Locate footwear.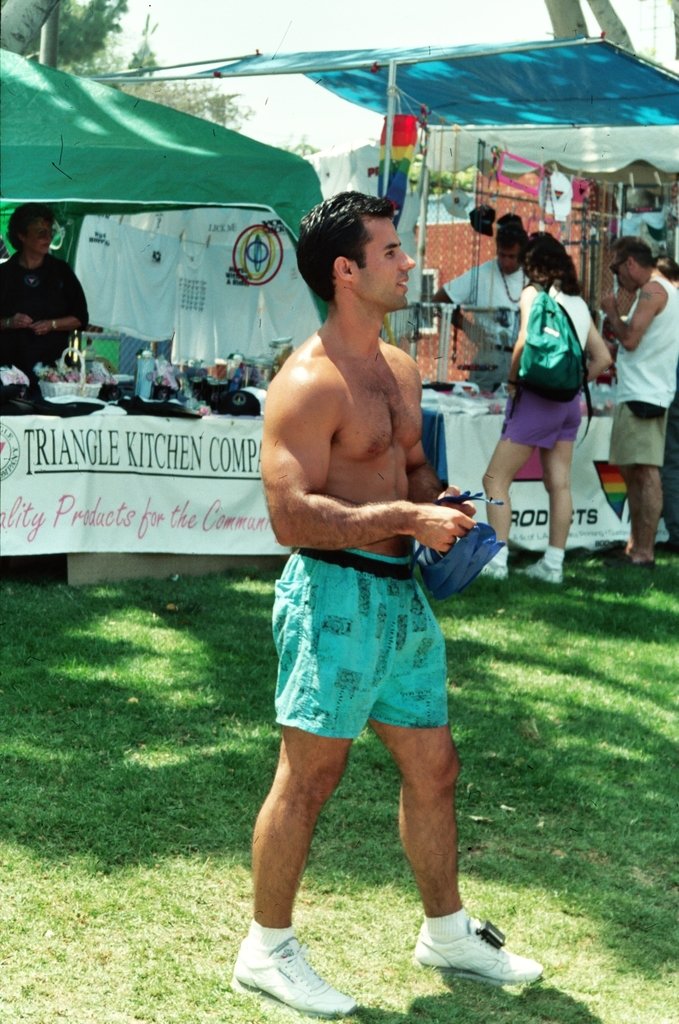
Bounding box: 474 549 517 584.
